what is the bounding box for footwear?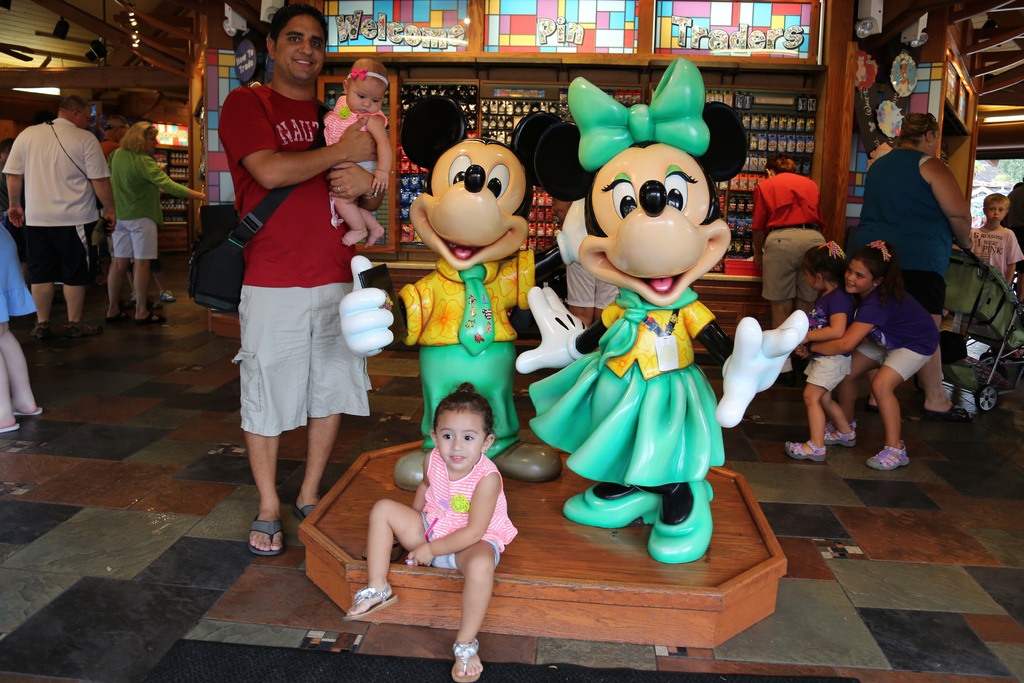
bbox=(824, 420, 858, 431).
